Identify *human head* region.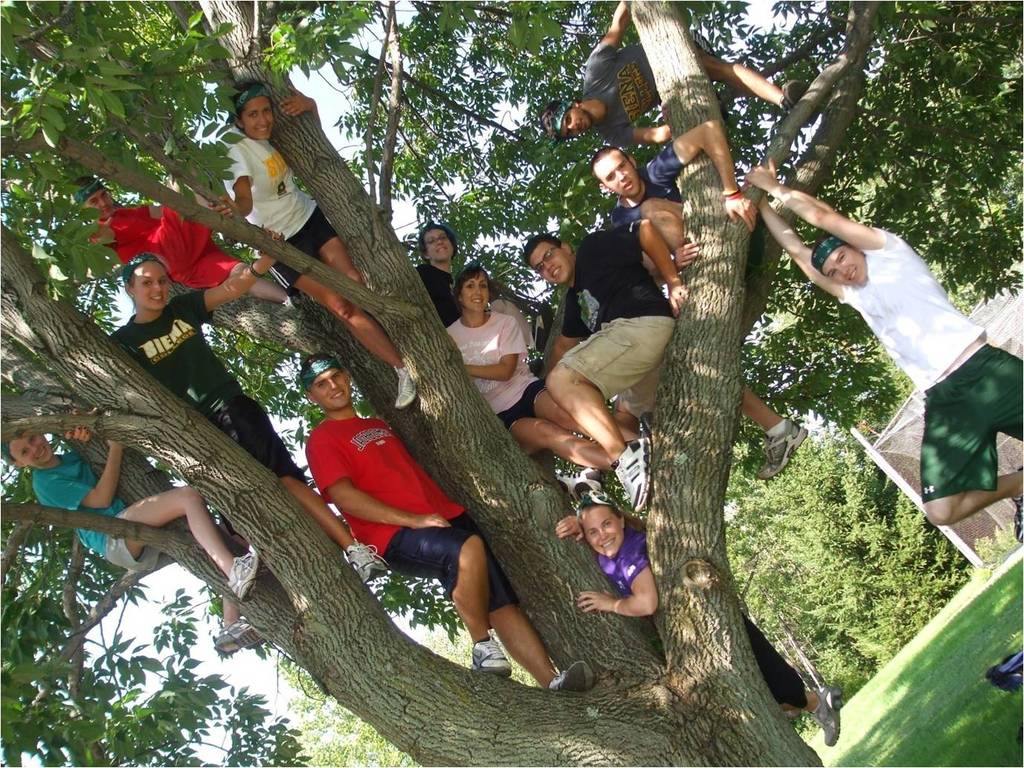
Region: (x1=228, y1=78, x2=277, y2=141).
